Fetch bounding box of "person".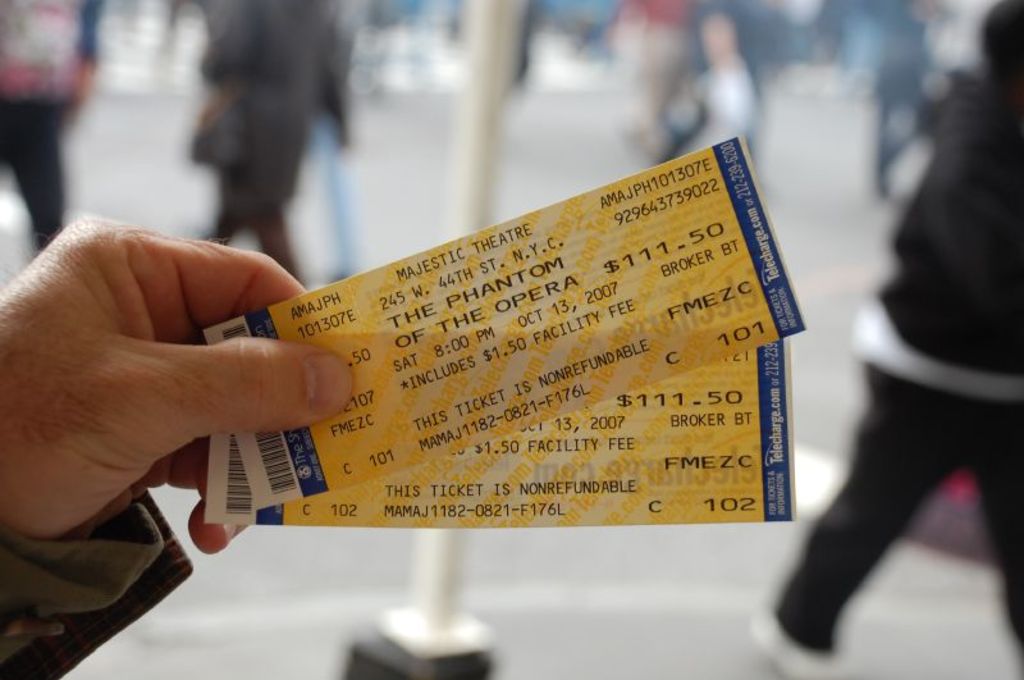
Bbox: bbox=[188, 0, 351, 287].
